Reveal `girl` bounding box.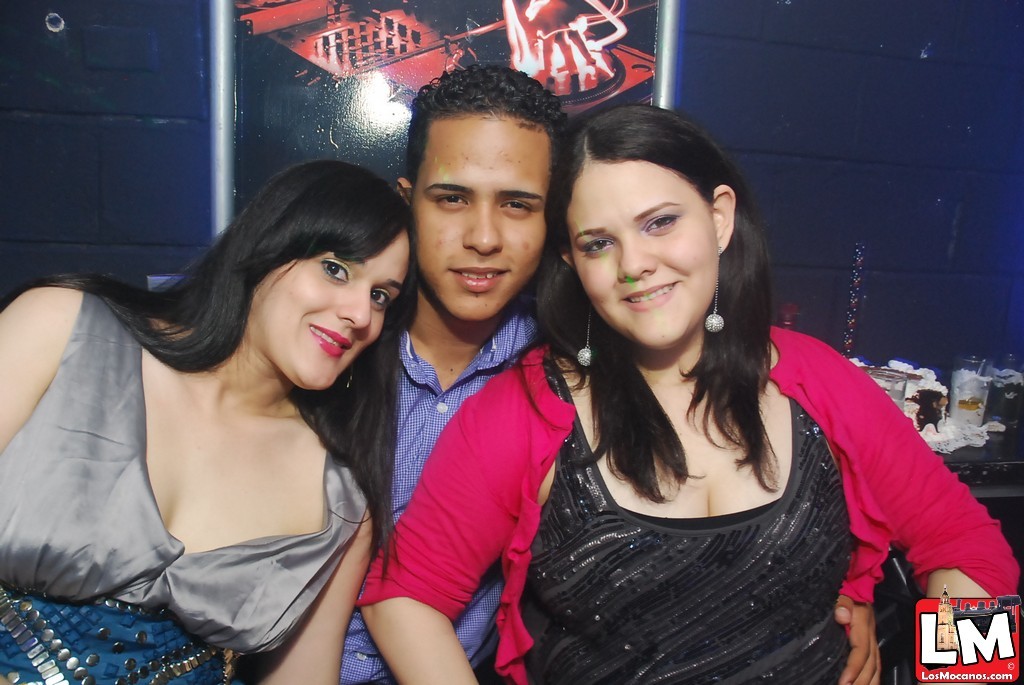
Revealed: Rect(0, 160, 418, 684).
